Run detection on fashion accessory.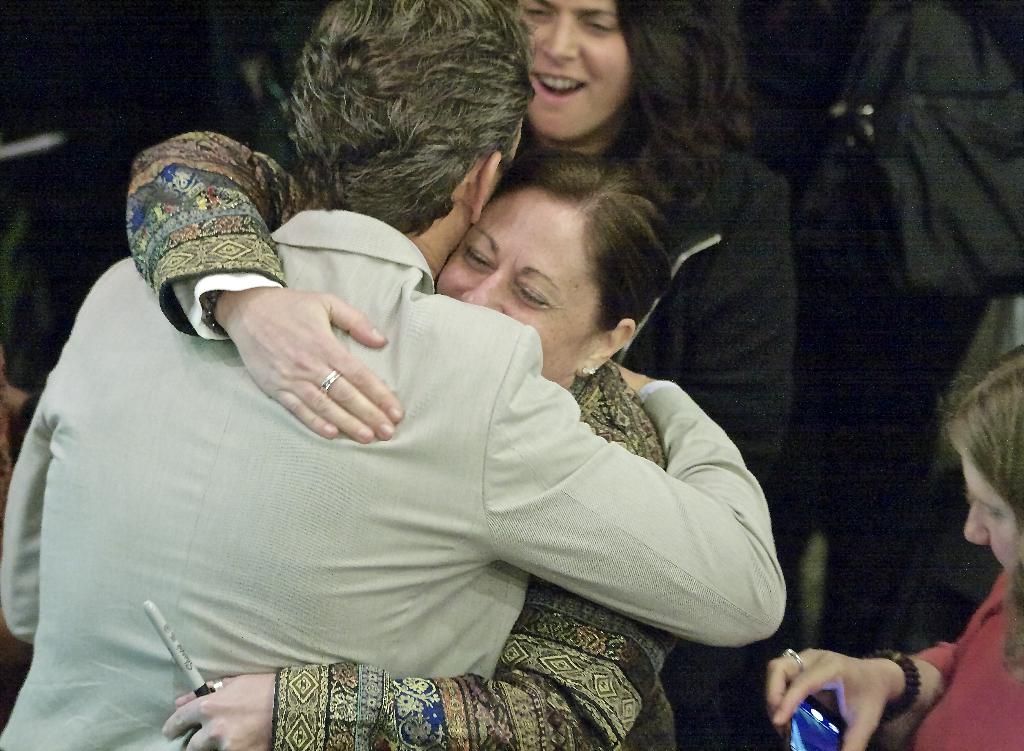
Result: 202 289 227 338.
